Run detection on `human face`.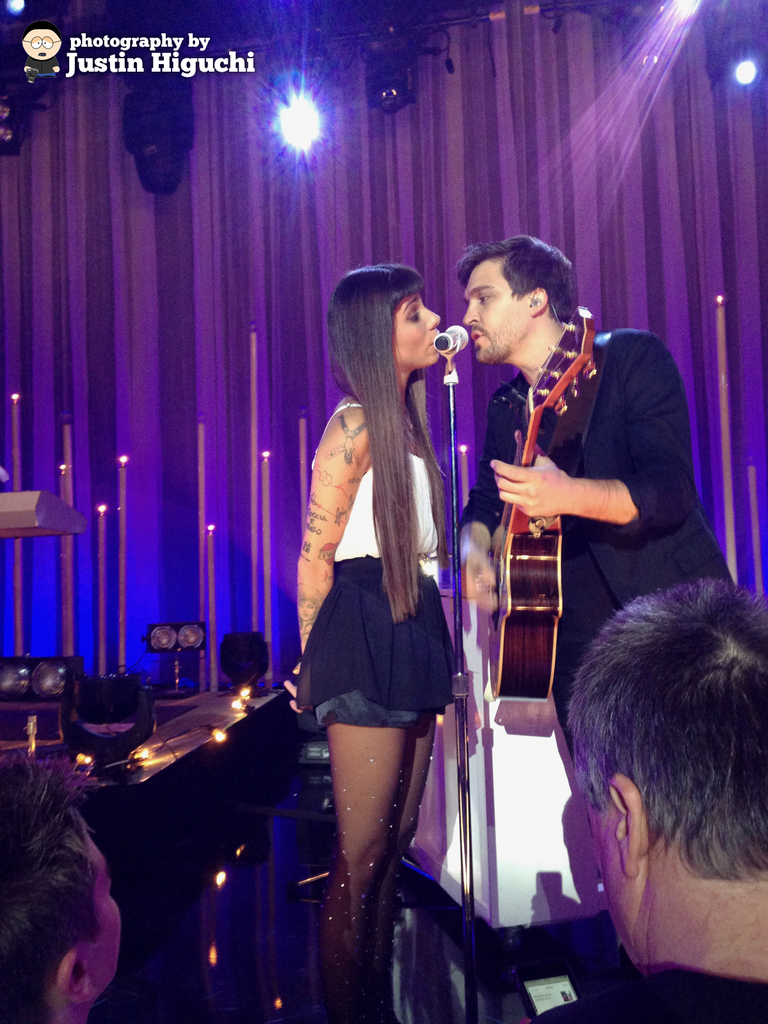
Result: Rect(394, 297, 442, 369).
